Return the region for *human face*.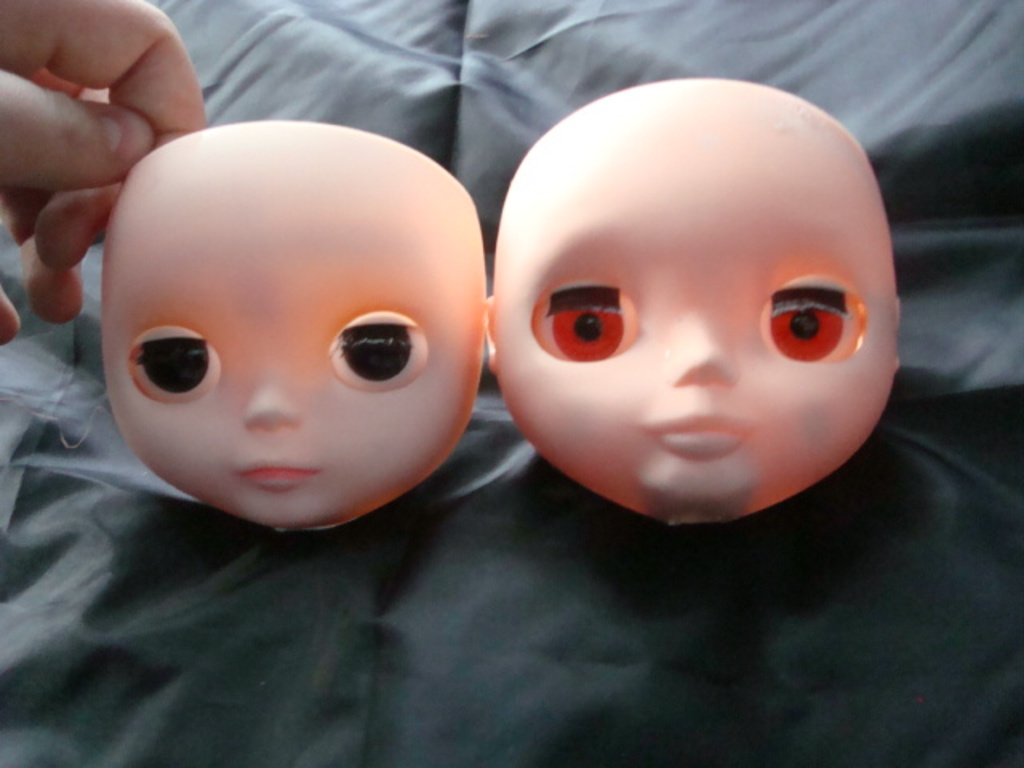
[left=482, top=78, right=920, bottom=534].
